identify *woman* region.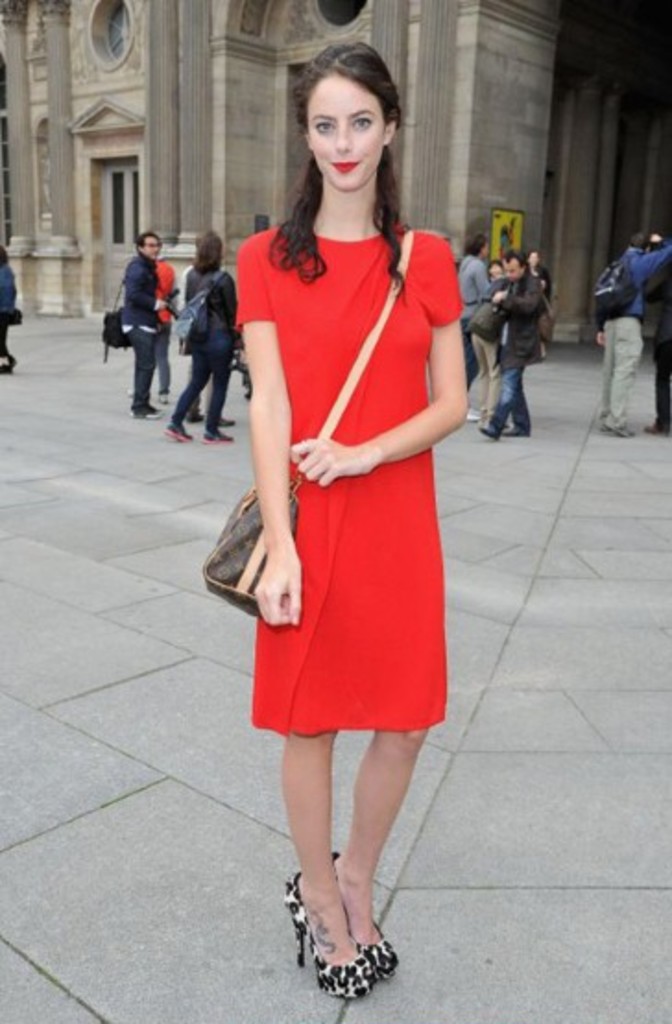
Region: (left=223, top=59, right=462, bottom=954).
